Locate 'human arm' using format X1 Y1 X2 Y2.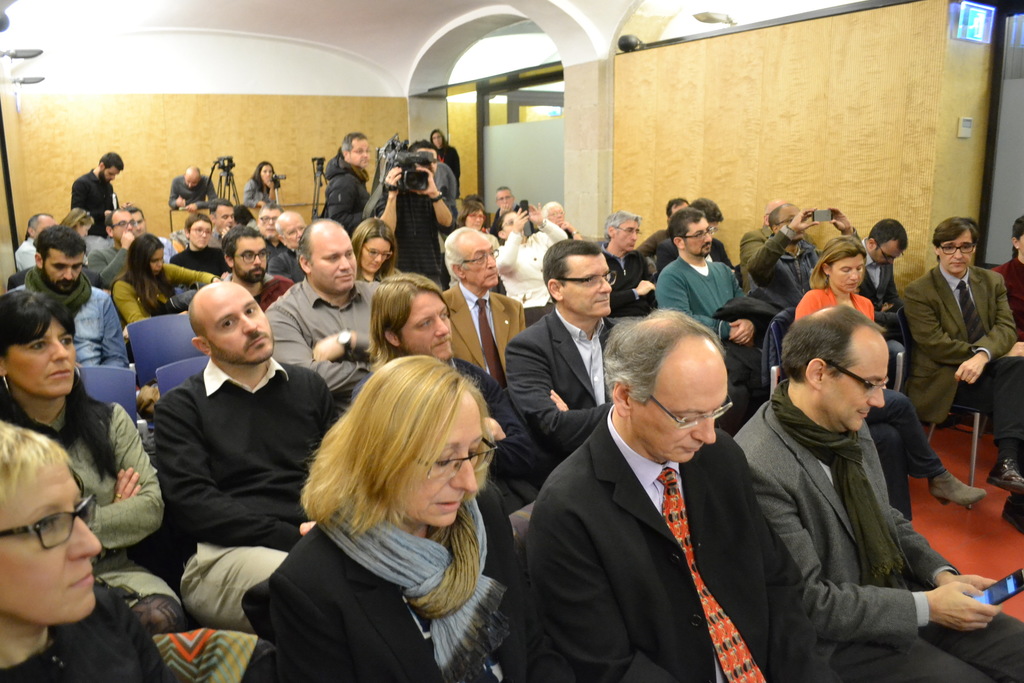
490 325 617 447.
